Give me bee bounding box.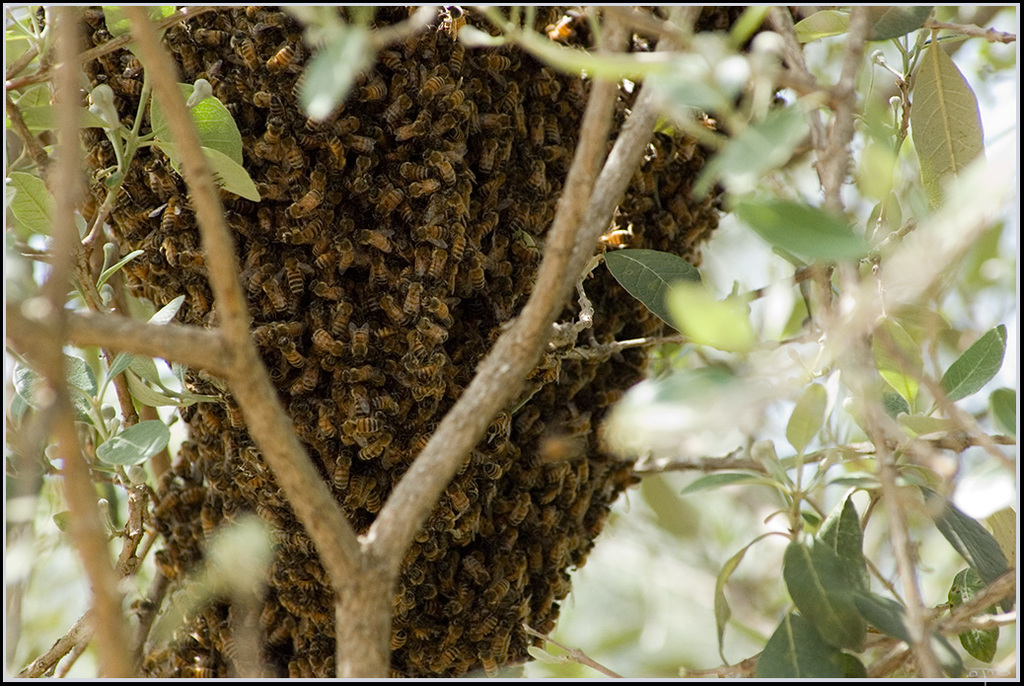
350:366:390:380.
